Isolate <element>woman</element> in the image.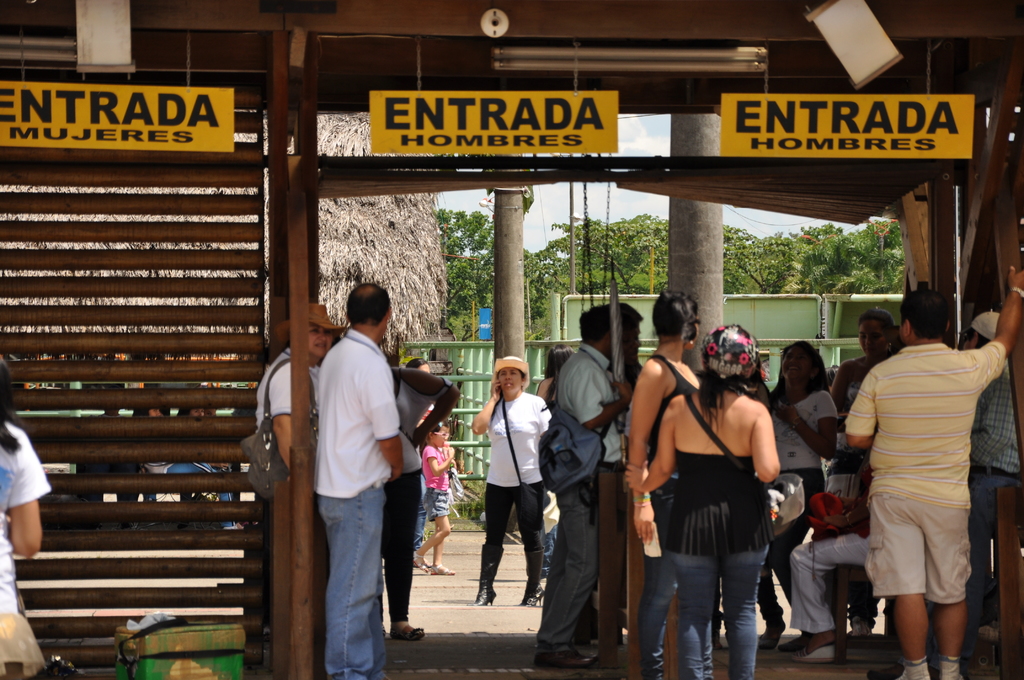
Isolated region: box(824, 309, 895, 499).
